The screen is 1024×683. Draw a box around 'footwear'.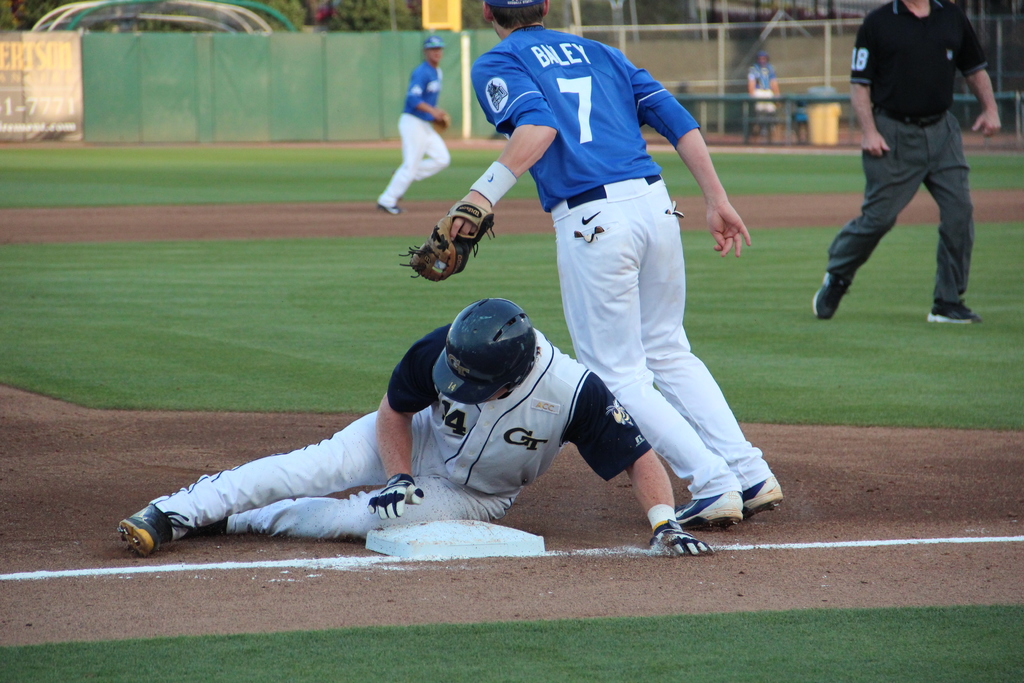
x1=373, y1=201, x2=401, y2=213.
